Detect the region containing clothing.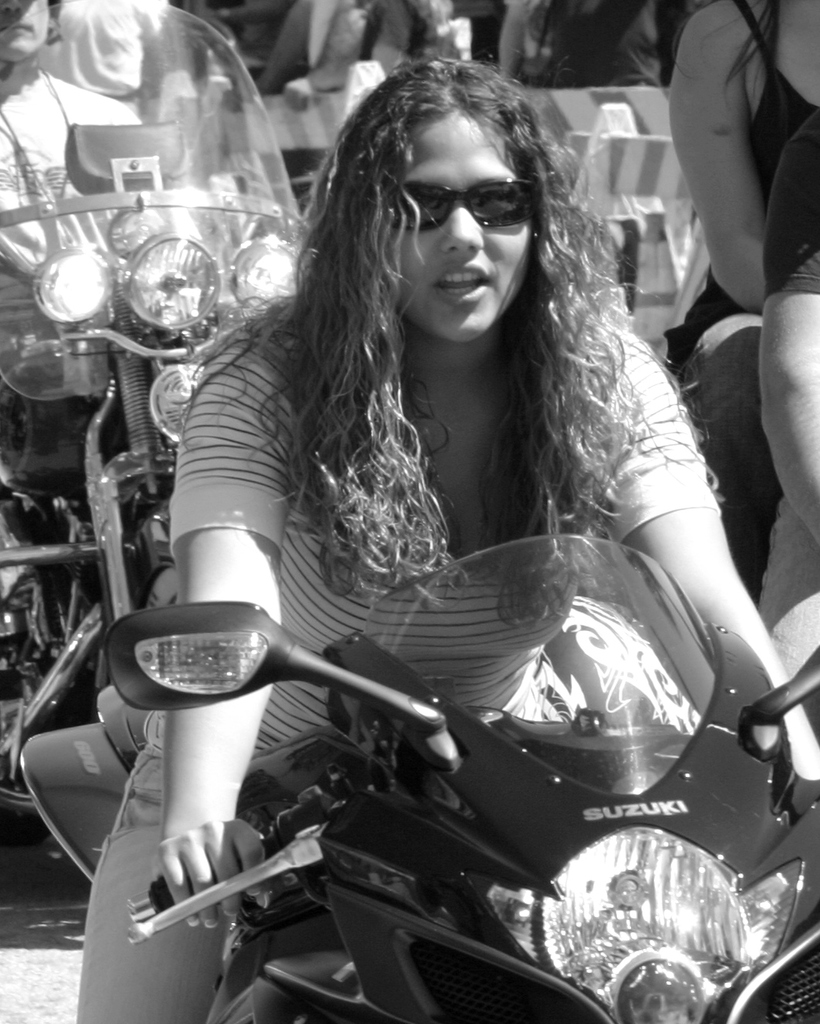
755/109/819/736.
